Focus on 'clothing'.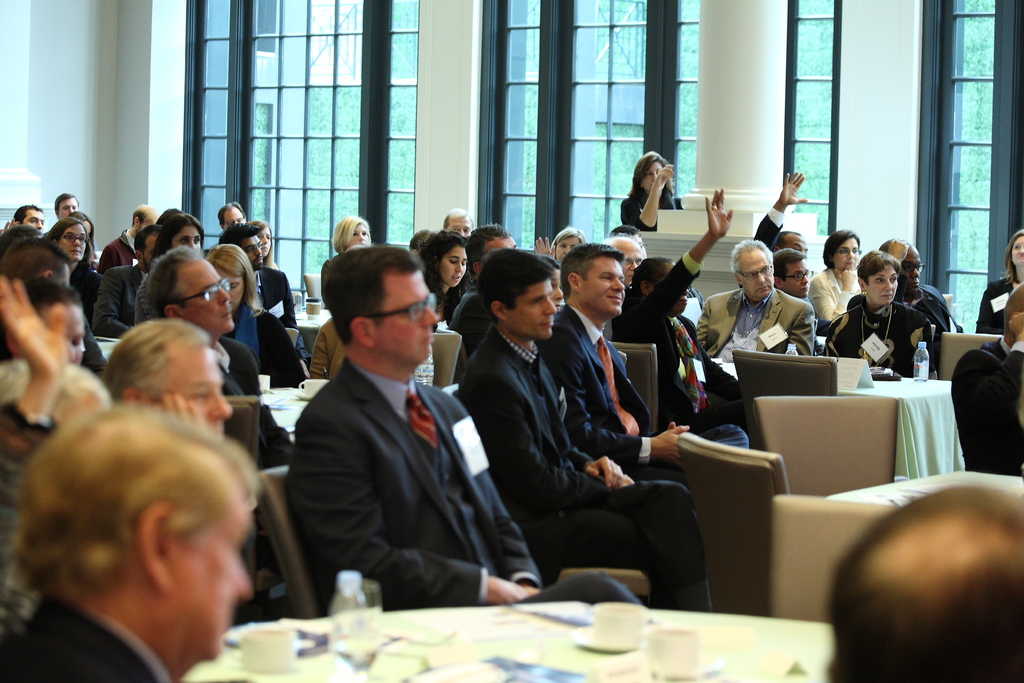
Focused at (left=99, top=226, right=139, bottom=276).
